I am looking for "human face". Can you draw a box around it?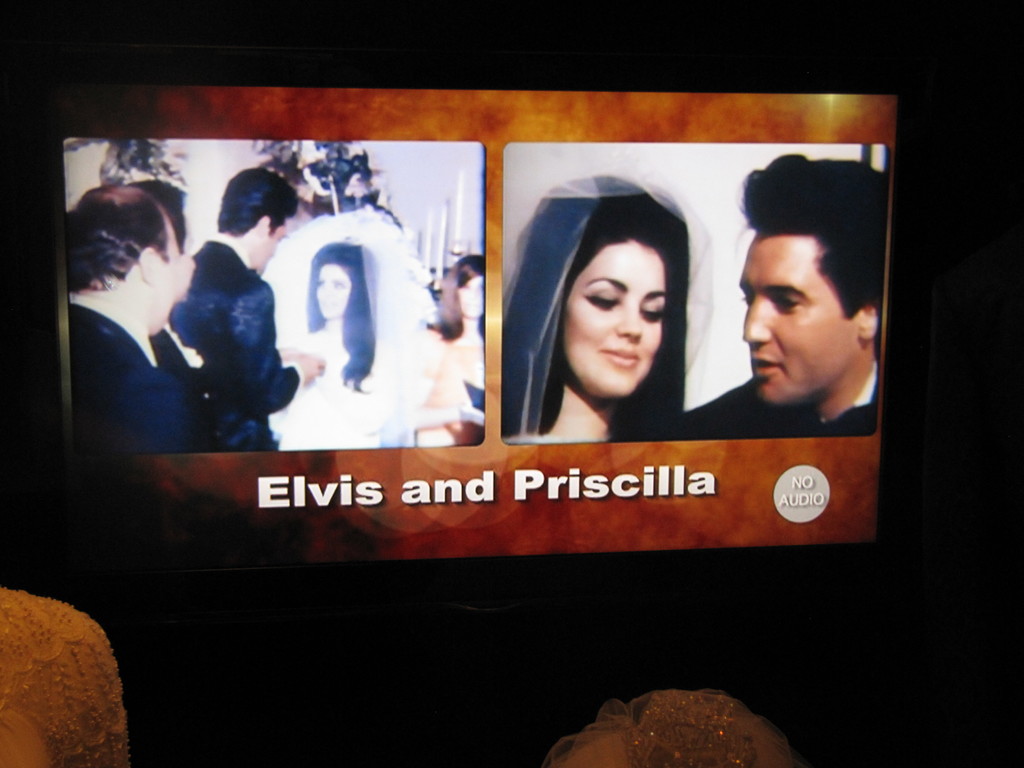
Sure, the bounding box is bbox=[152, 227, 179, 335].
